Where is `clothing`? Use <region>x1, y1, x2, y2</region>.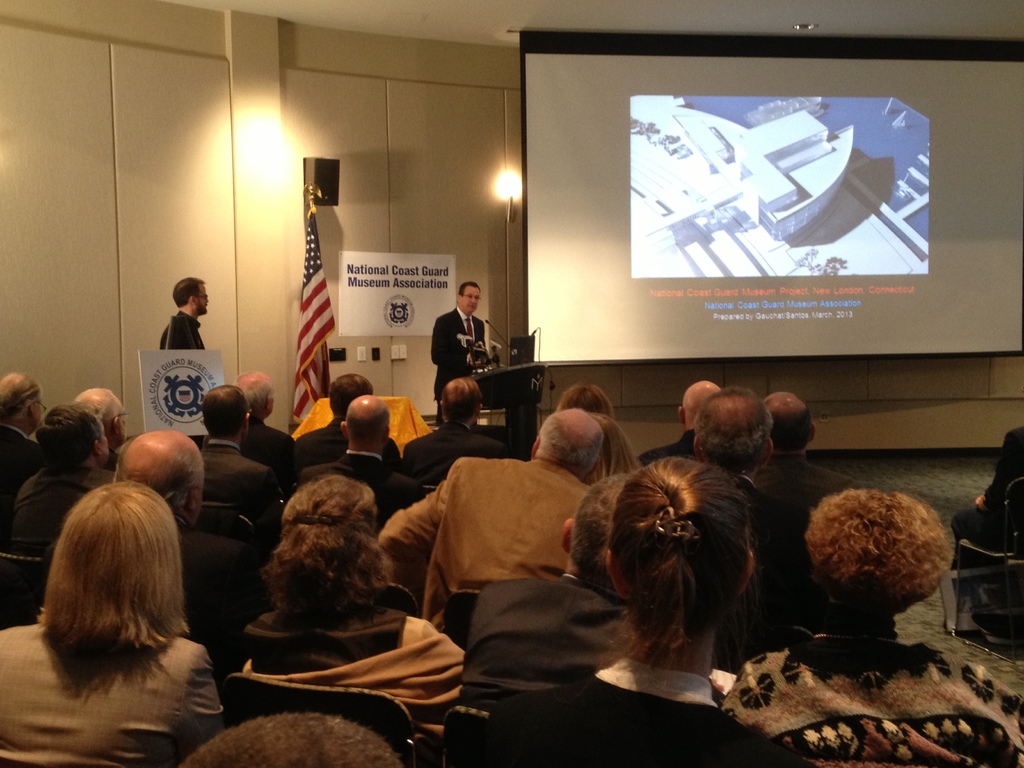
<region>732, 582, 1023, 767</region>.
